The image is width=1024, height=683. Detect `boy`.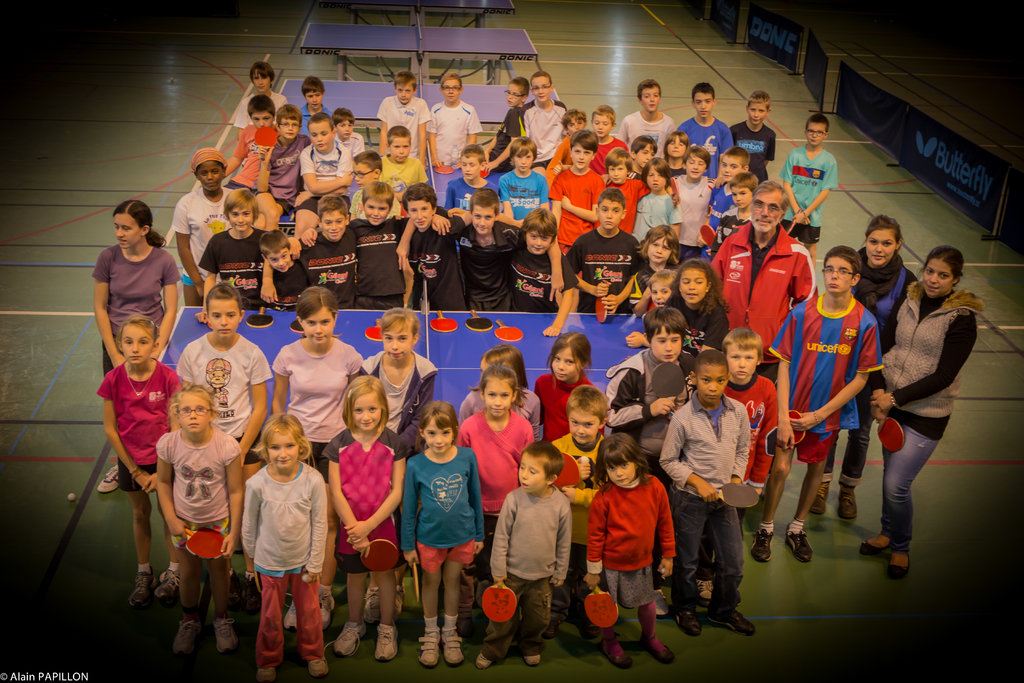
Detection: left=710, top=172, right=758, bottom=259.
